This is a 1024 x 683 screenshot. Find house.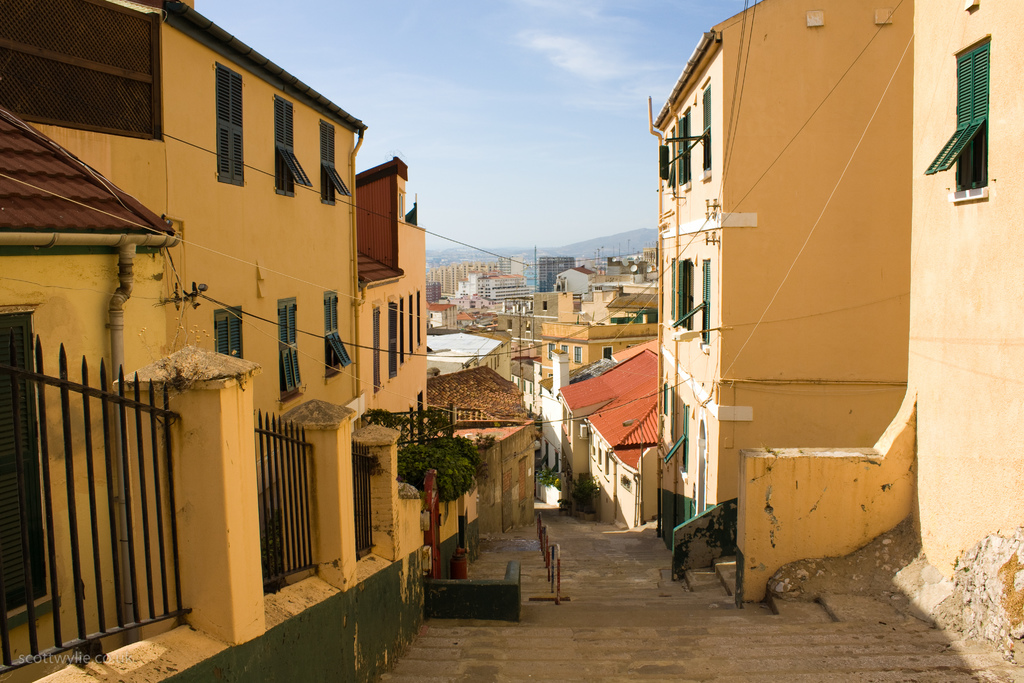
Bounding box: pyautogui.locateOnScreen(531, 318, 665, 398).
